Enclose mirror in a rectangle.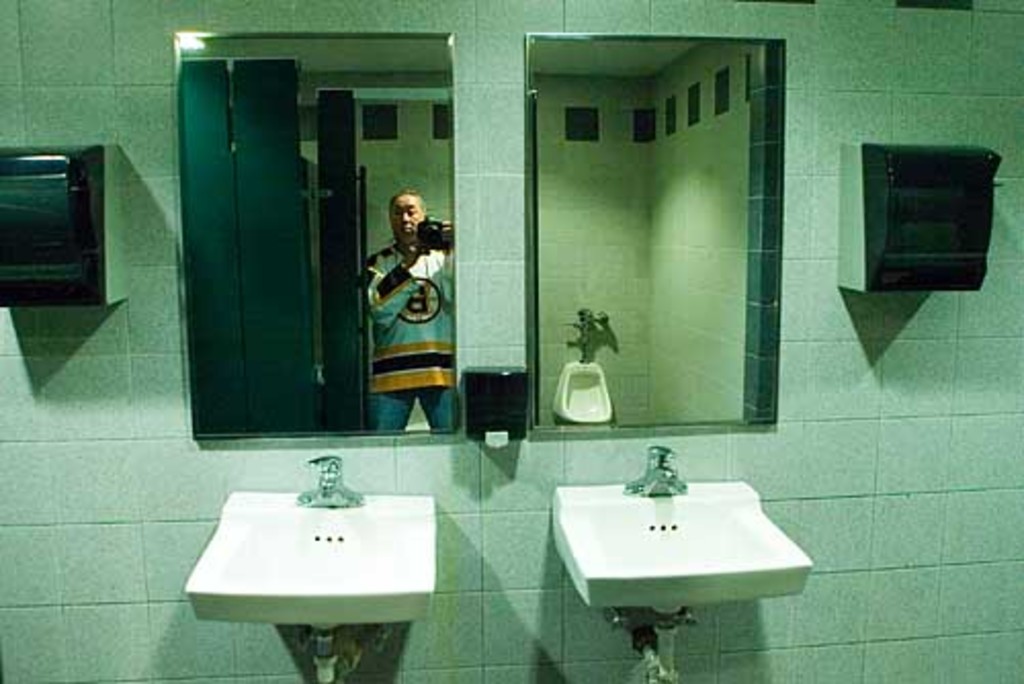
crop(530, 41, 778, 426).
